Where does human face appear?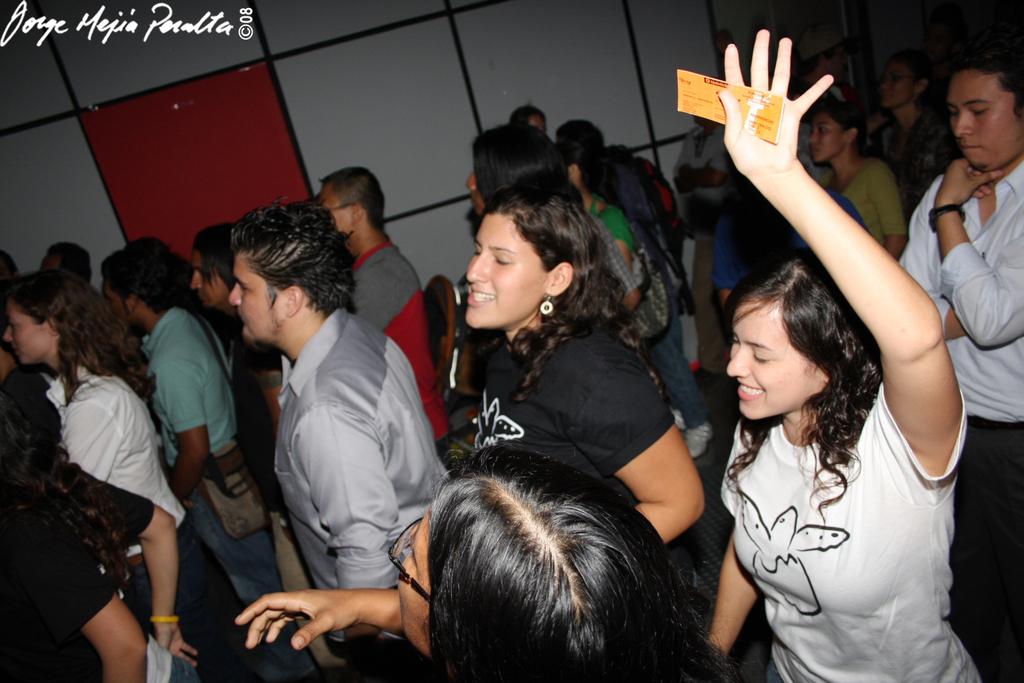
Appears at <region>809, 111, 847, 160</region>.
